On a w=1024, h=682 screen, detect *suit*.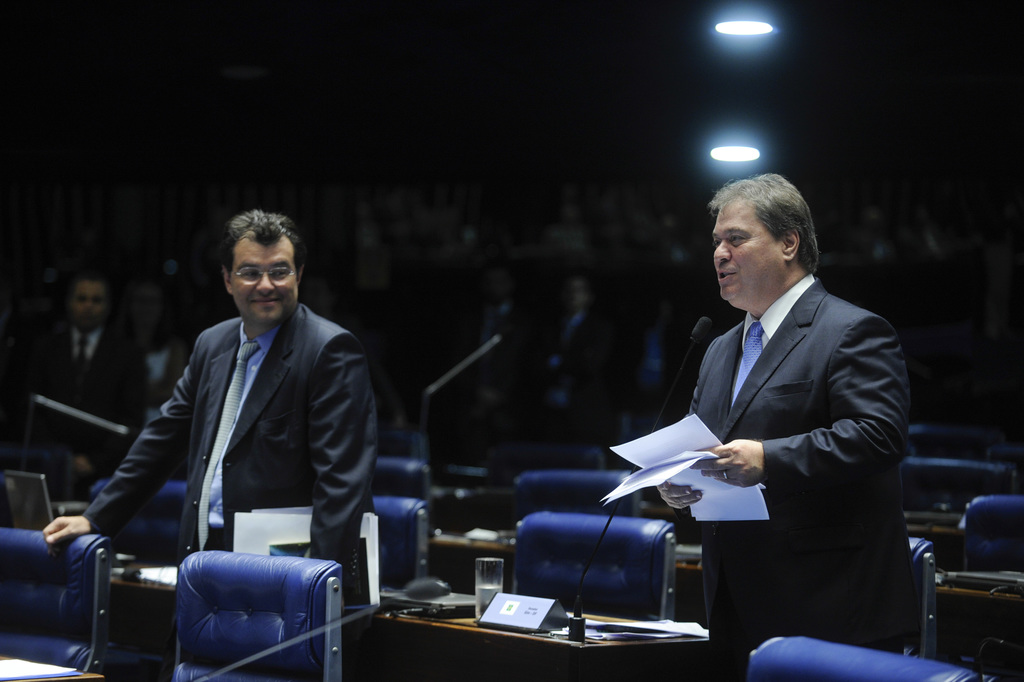
l=682, t=272, r=915, b=681.
